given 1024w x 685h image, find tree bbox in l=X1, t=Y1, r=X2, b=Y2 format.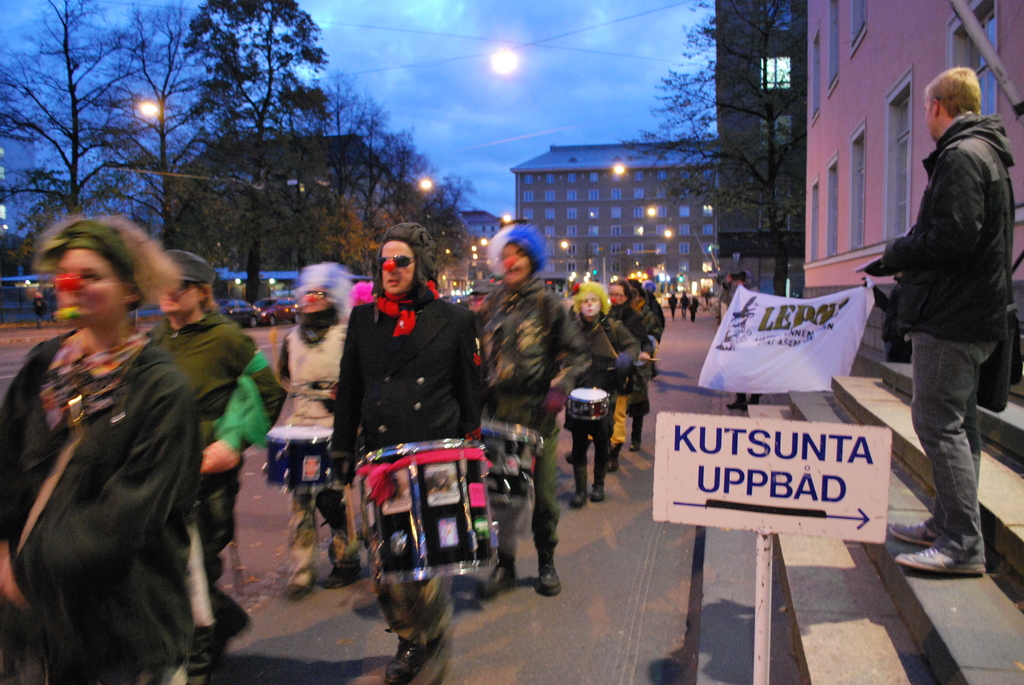
l=607, t=1, r=800, b=294.
